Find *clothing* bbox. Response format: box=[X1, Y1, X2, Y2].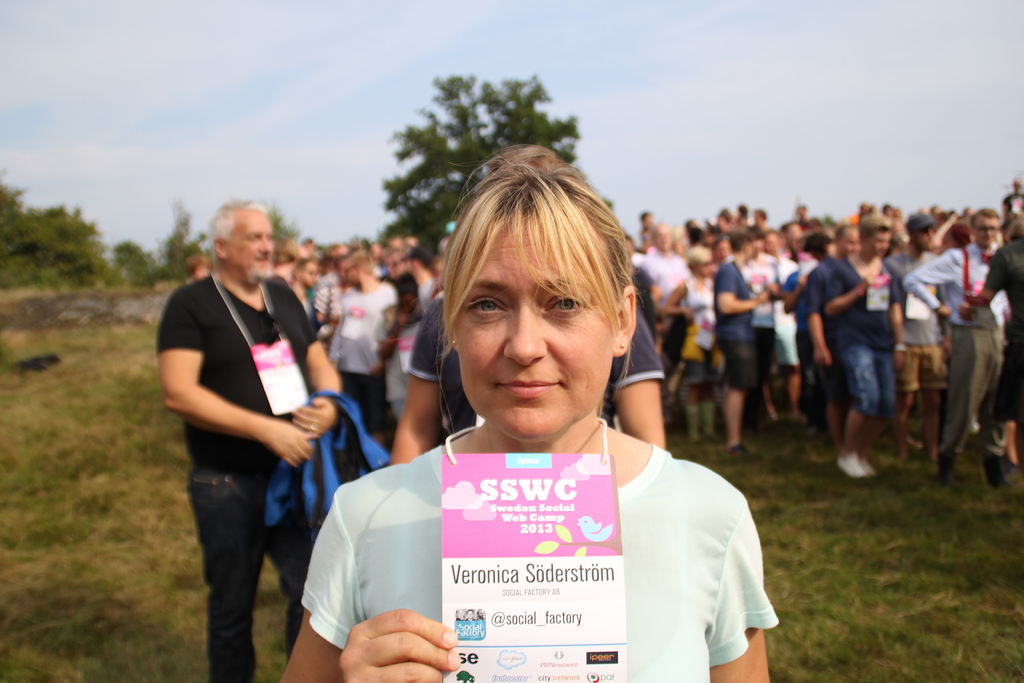
box=[881, 238, 950, 391].
